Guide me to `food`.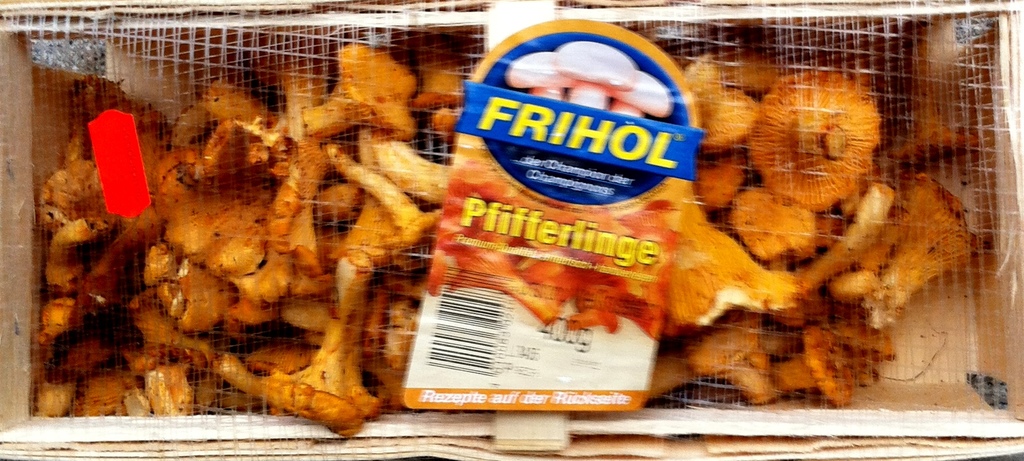
Guidance: [left=34, top=42, right=982, bottom=435].
